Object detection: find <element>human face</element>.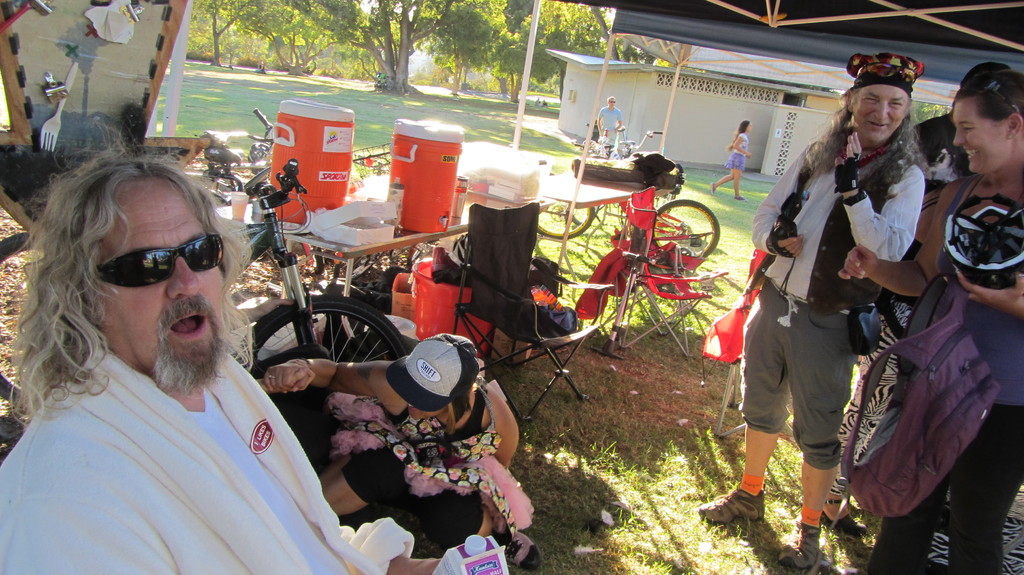
region(950, 95, 1012, 173).
